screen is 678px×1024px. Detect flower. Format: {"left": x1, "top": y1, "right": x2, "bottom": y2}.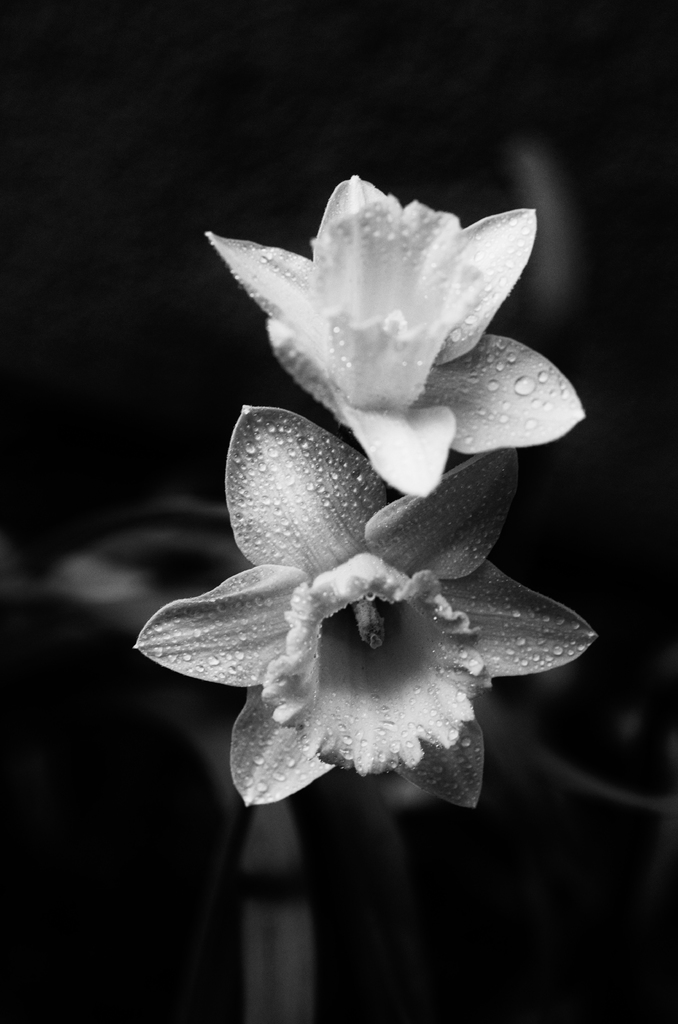
{"left": 204, "top": 179, "right": 586, "bottom": 501}.
